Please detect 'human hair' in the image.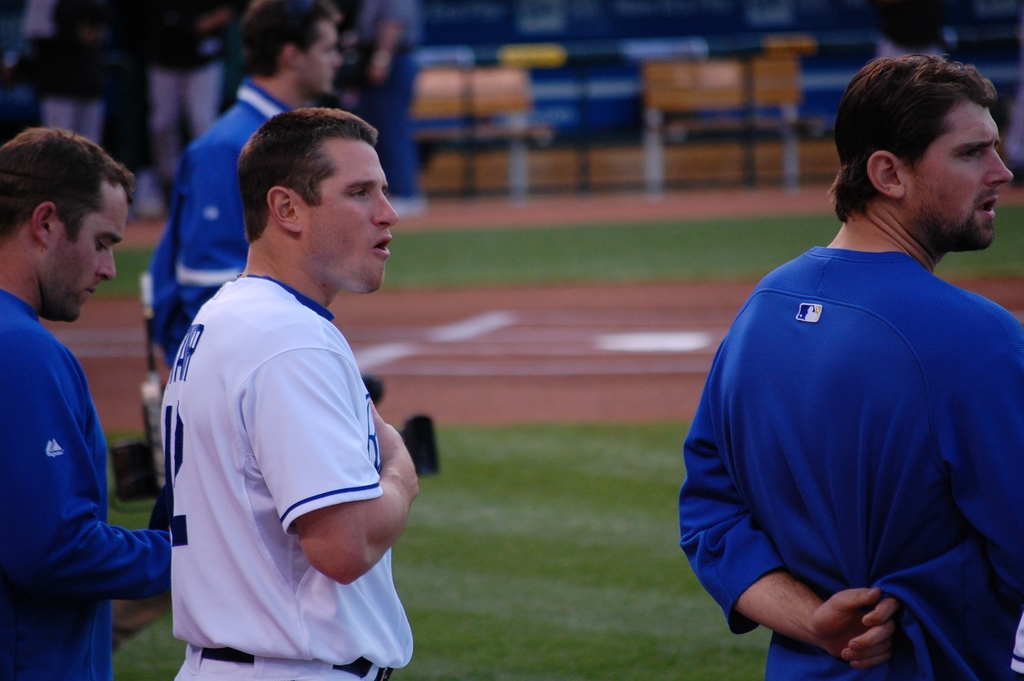
l=850, t=46, r=1007, b=233.
